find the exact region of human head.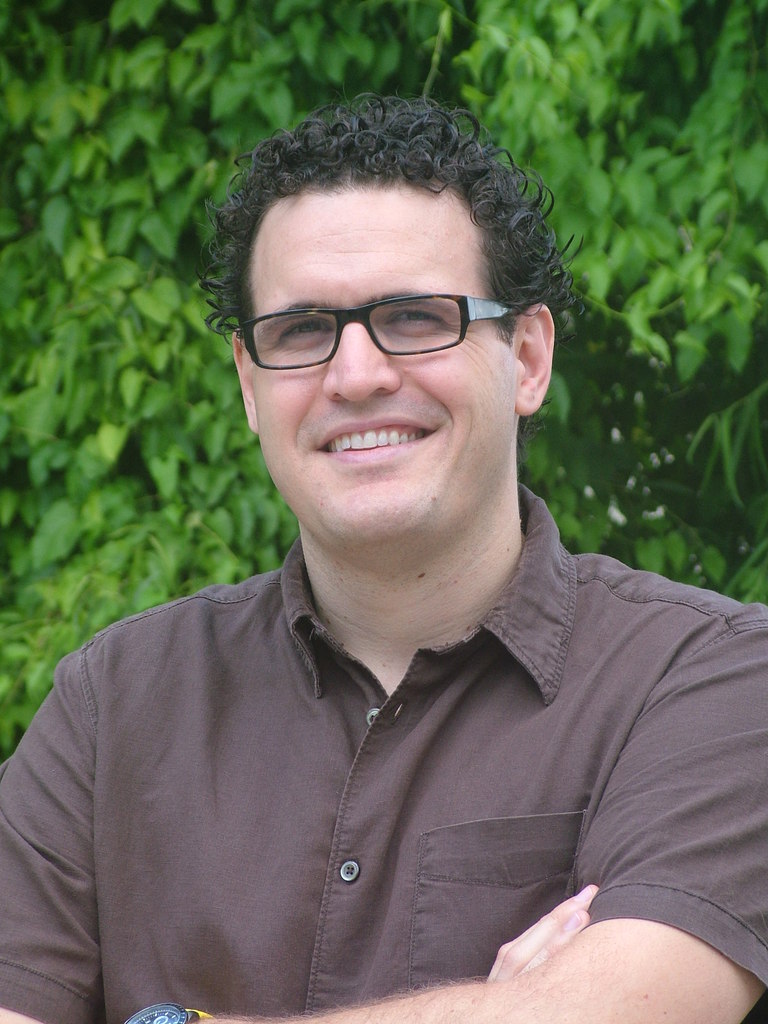
Exact region: x1=200 y1=92 x2=593 y2=484.
